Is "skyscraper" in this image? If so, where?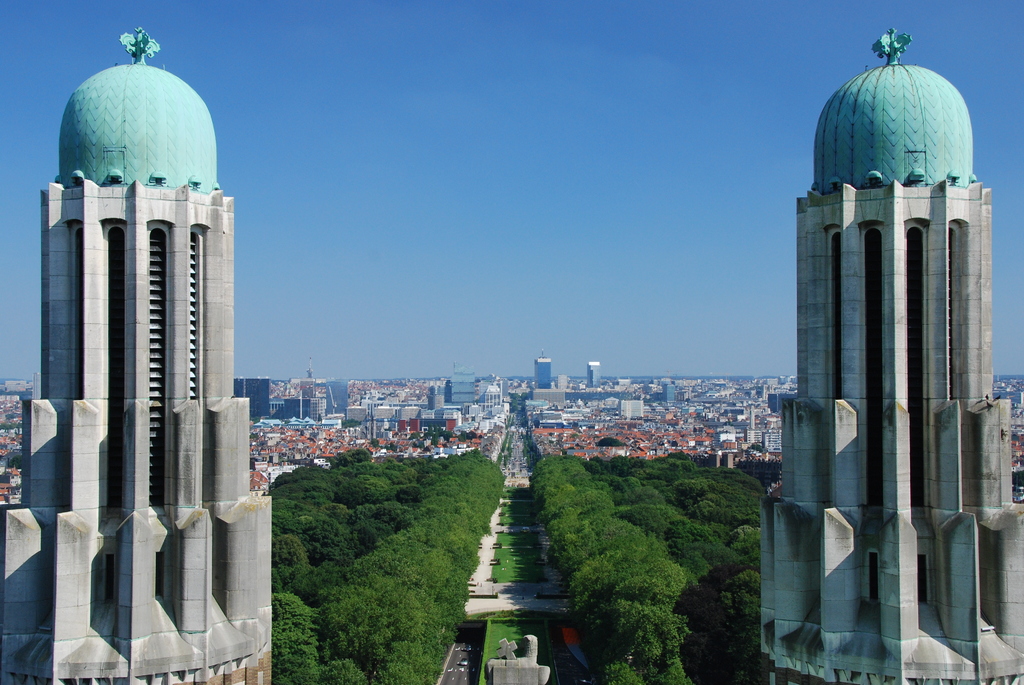
Yes, at locate(767, 70, 996, 651).
